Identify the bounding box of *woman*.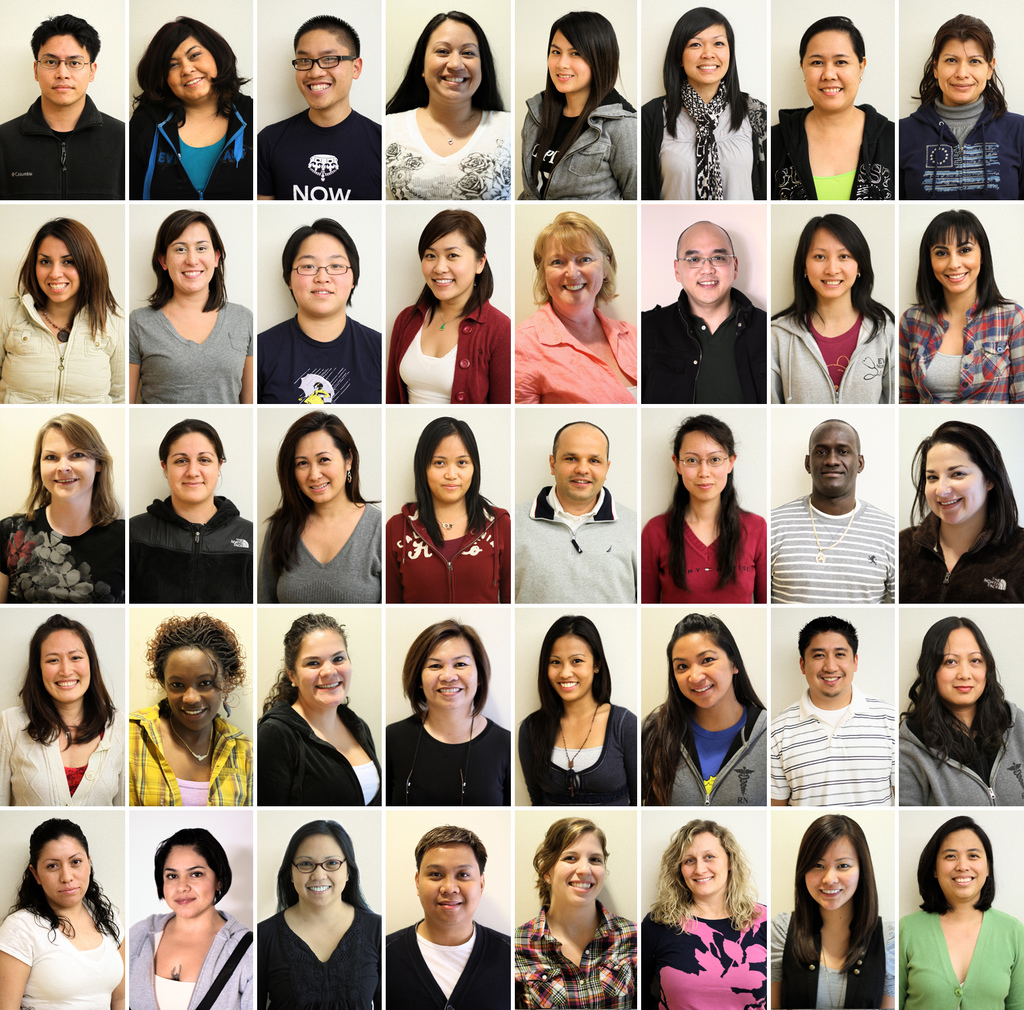
255, 822, 381, 1009.
